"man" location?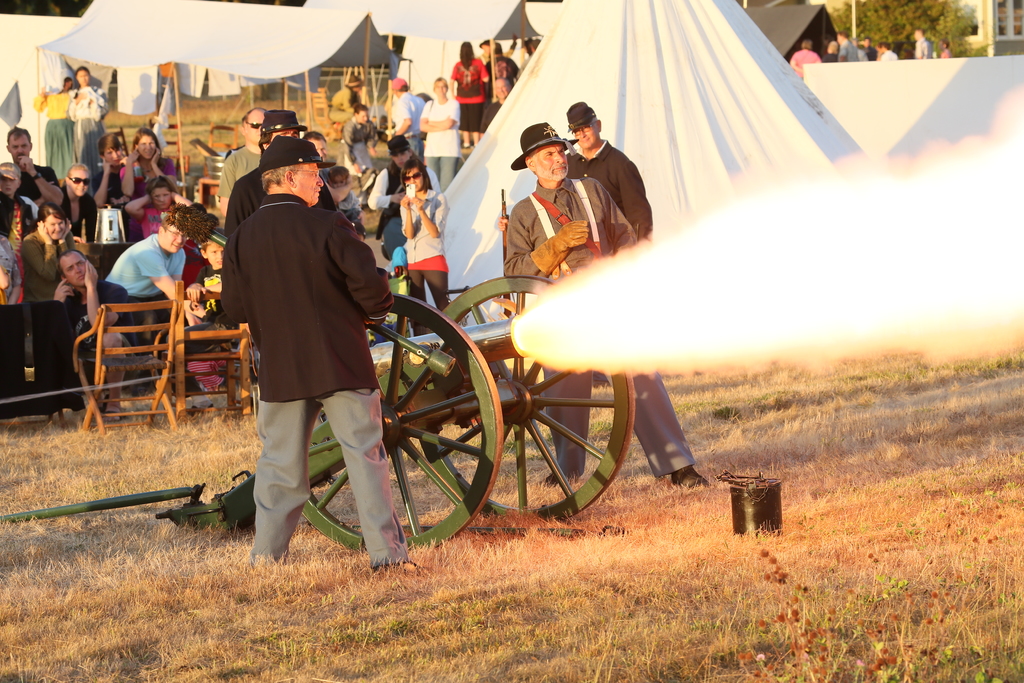
rect(337, 106, 384, 168)
